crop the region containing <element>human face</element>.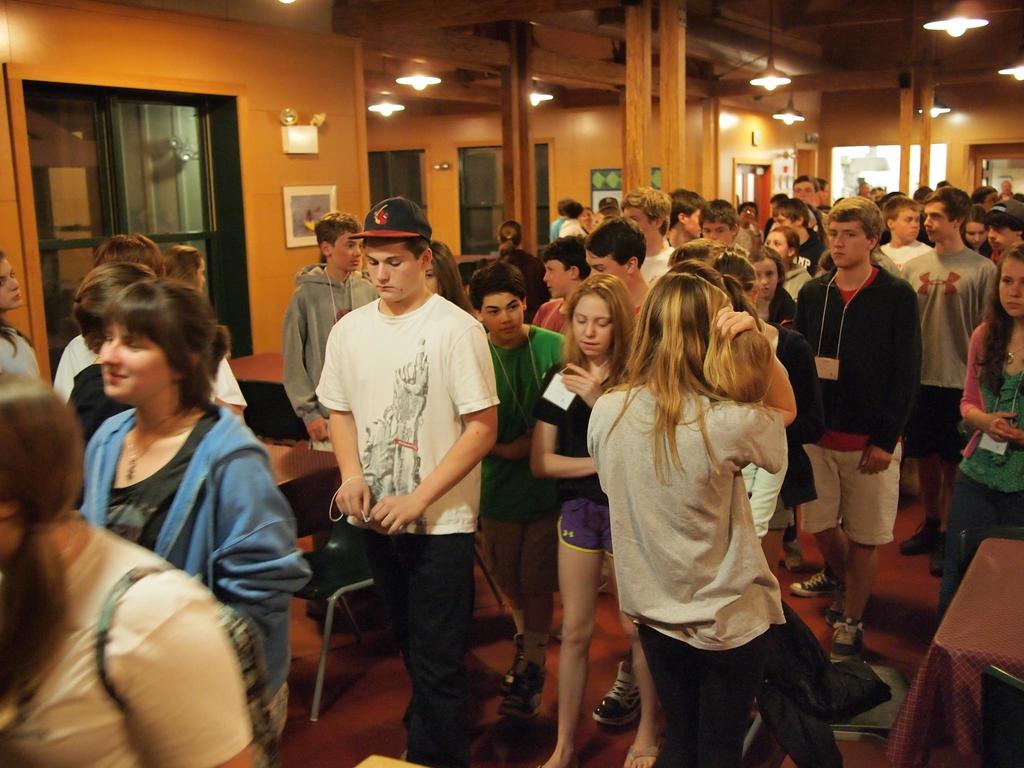
Crop region: locate(97, 316, 173, 403).
